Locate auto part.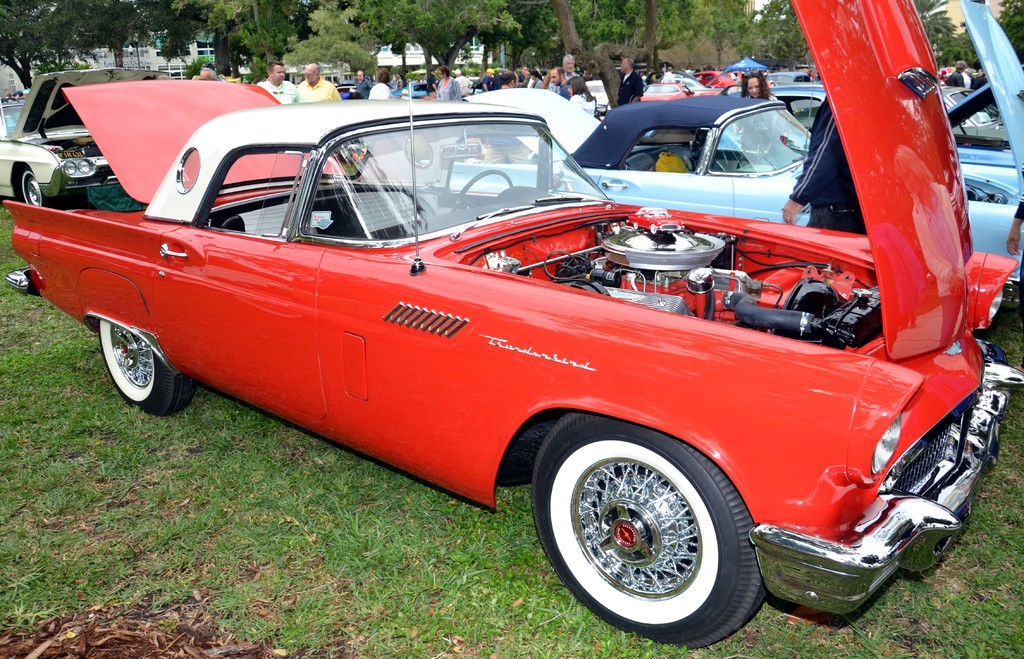
Bounding box: crop(726, 281, 880, 354).
